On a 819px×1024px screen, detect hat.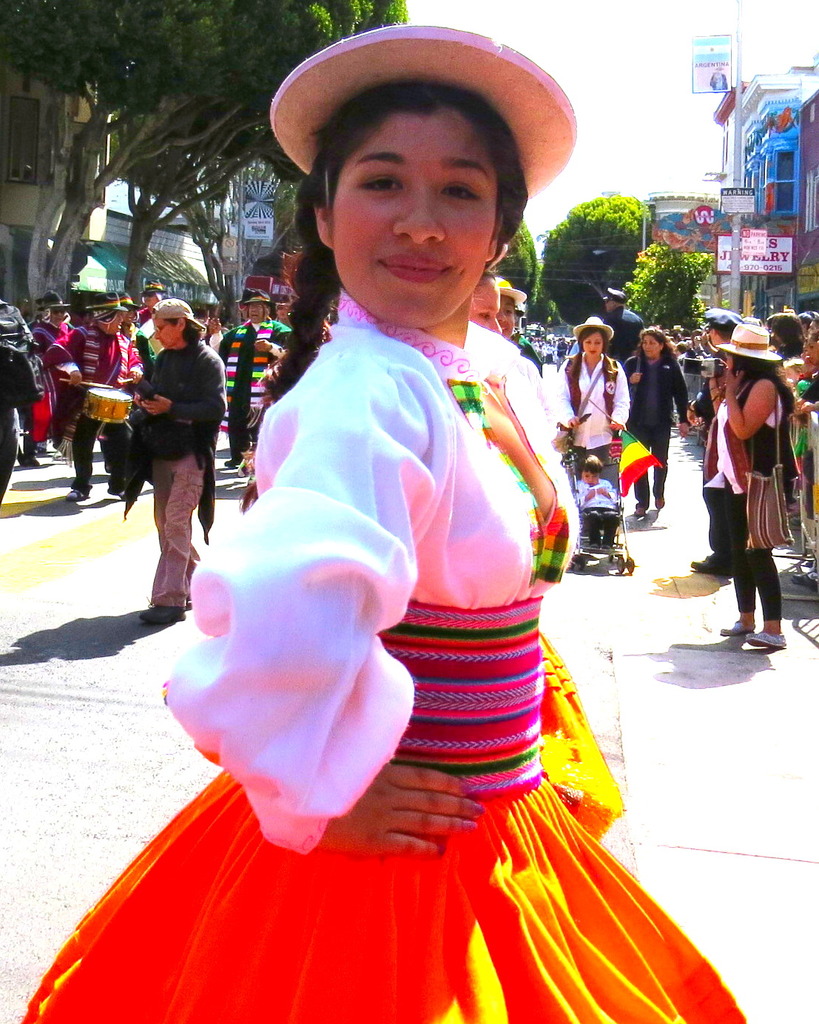
left=243, top=292, right=274, bottom=308.
